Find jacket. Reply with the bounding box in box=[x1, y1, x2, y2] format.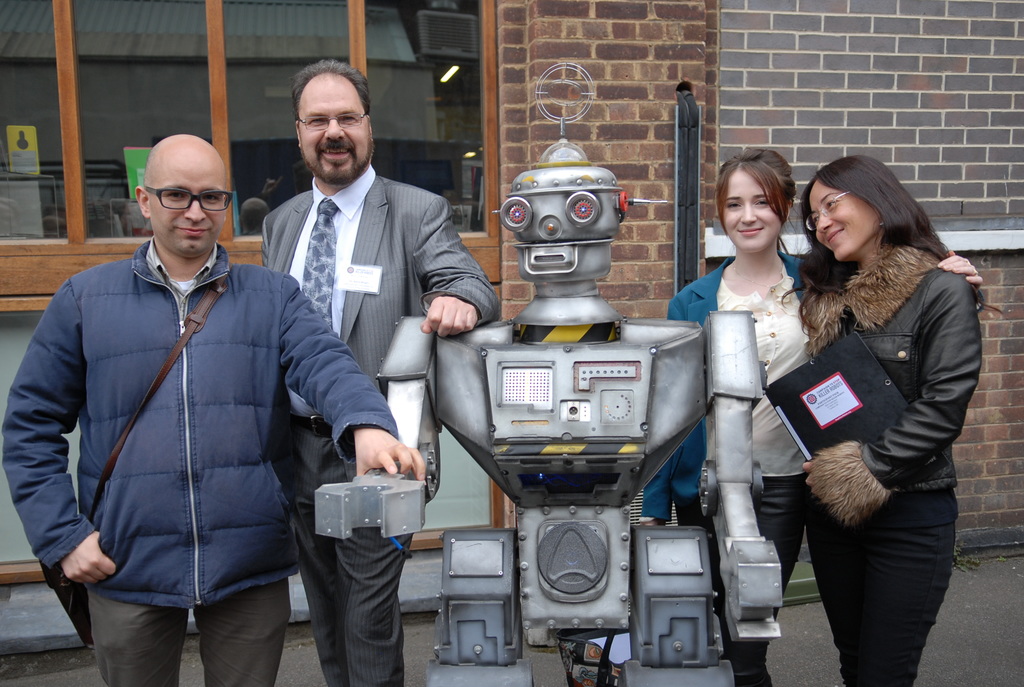
box=[799, 259, 982, 500].
